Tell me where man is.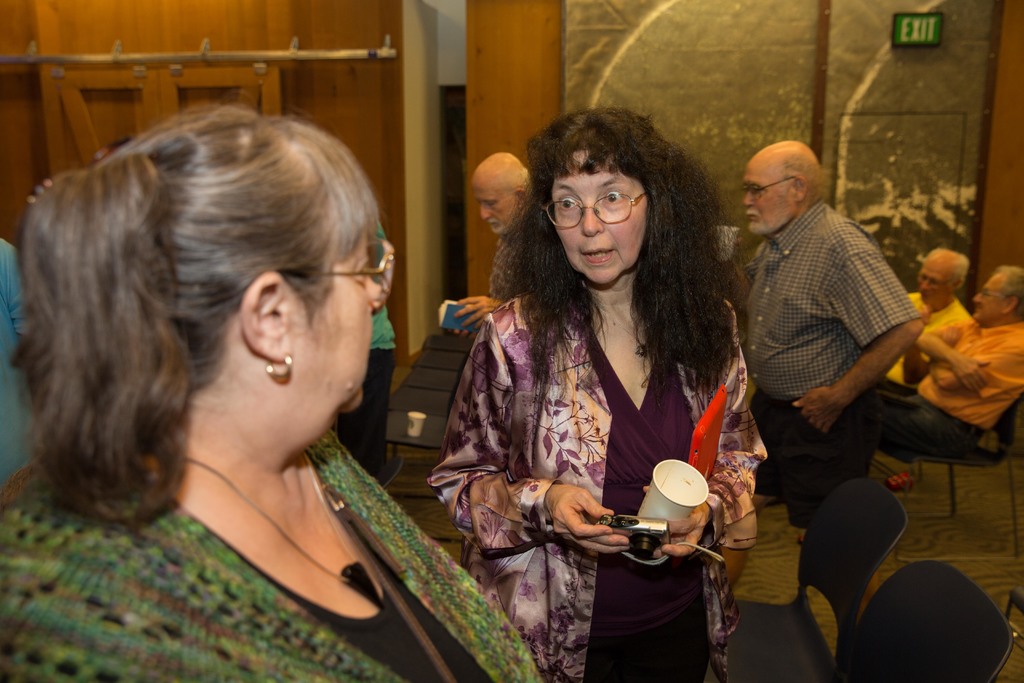
man is at box=[884, 241, 976, 383].
